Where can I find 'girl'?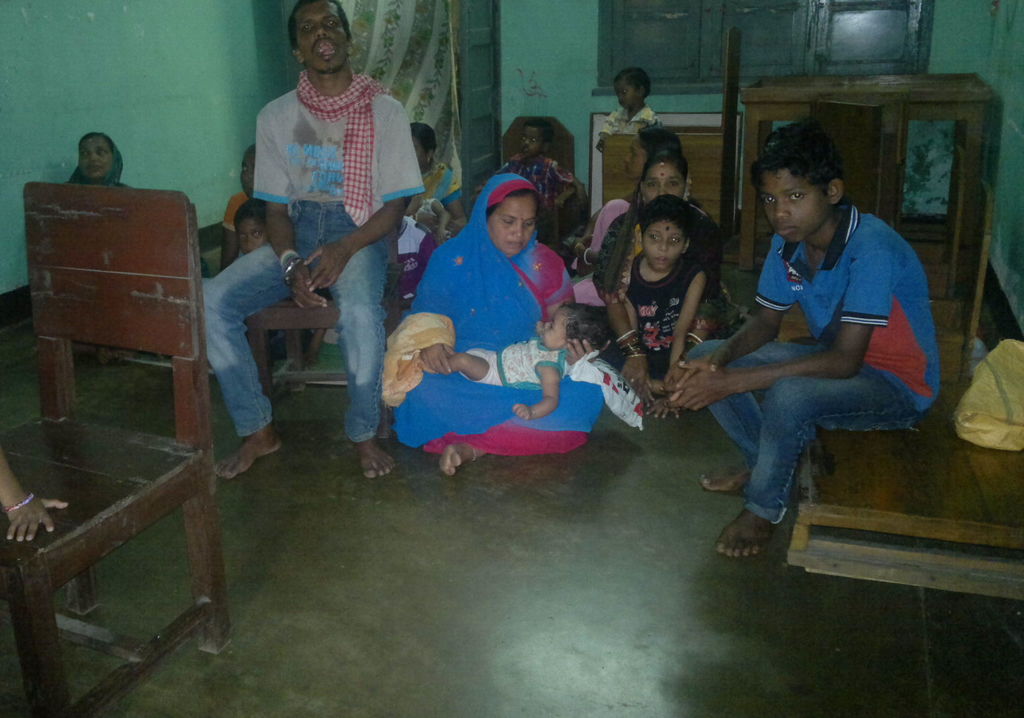
You can find it at box=[404, 192, 454, 248].
